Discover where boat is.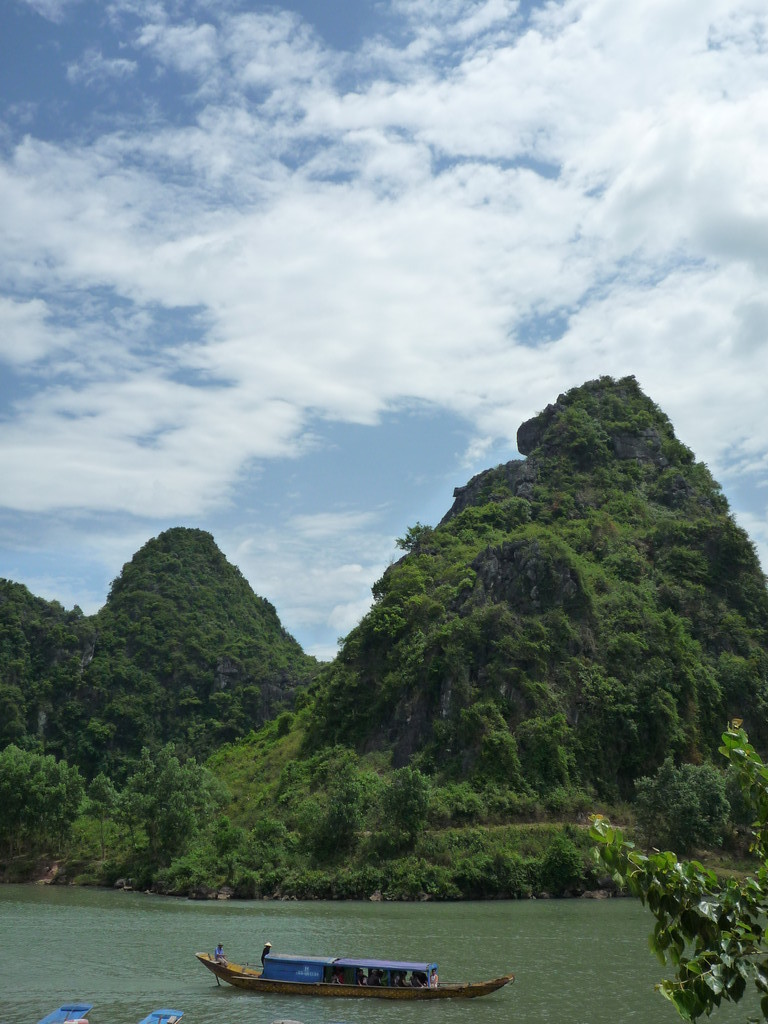
Discovered at {"left": 193, "top": 934, "right": 510, "bottom": 997}.
